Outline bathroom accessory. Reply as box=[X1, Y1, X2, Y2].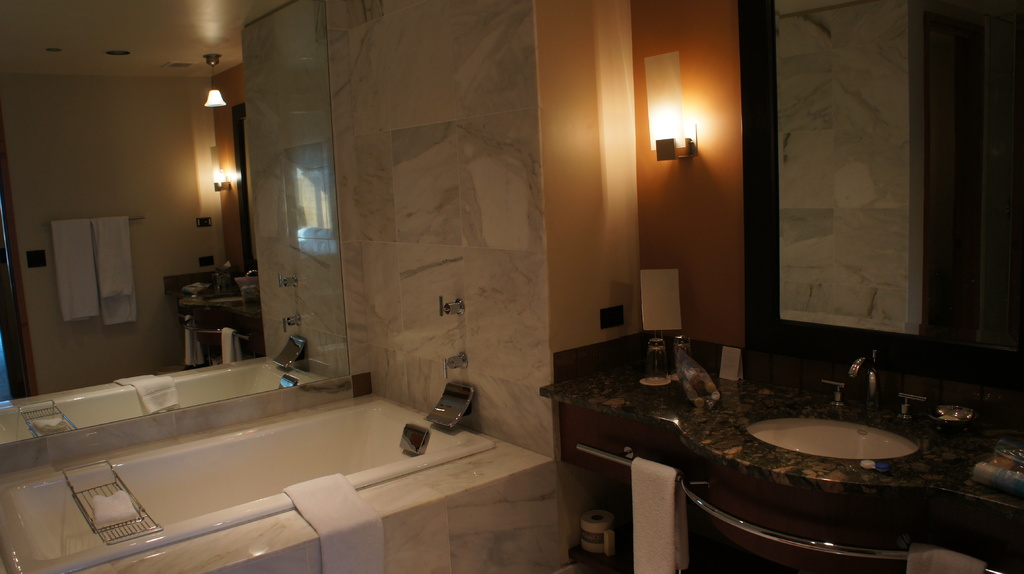
box=[433, 295, 477, 325].
